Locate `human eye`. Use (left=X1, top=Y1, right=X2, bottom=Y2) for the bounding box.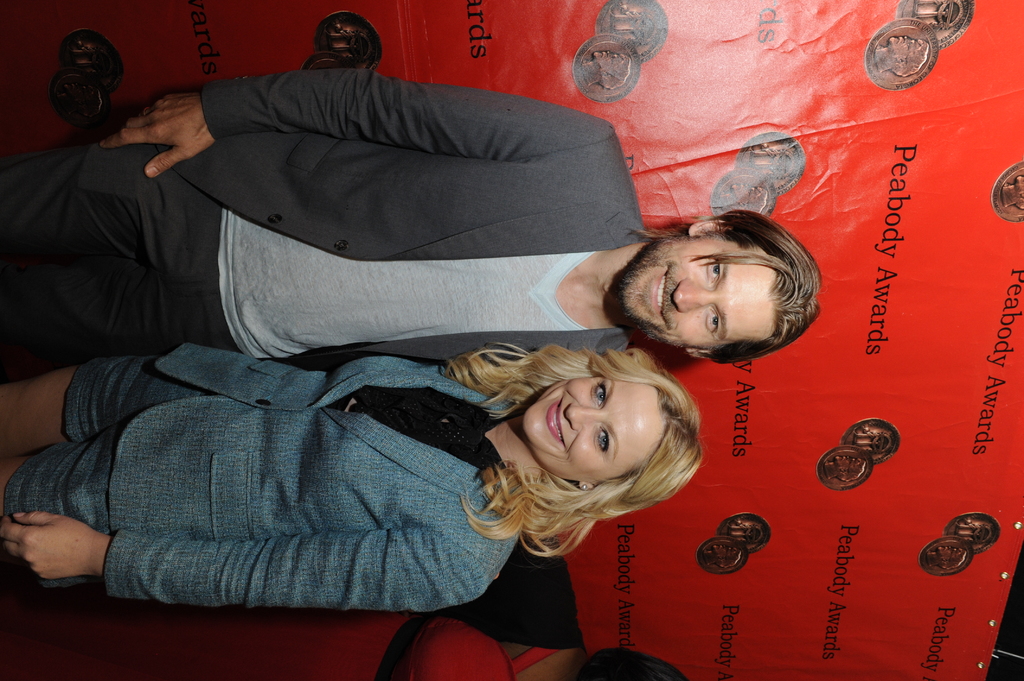
(left=598, top=427, right=614, bottom=454).
